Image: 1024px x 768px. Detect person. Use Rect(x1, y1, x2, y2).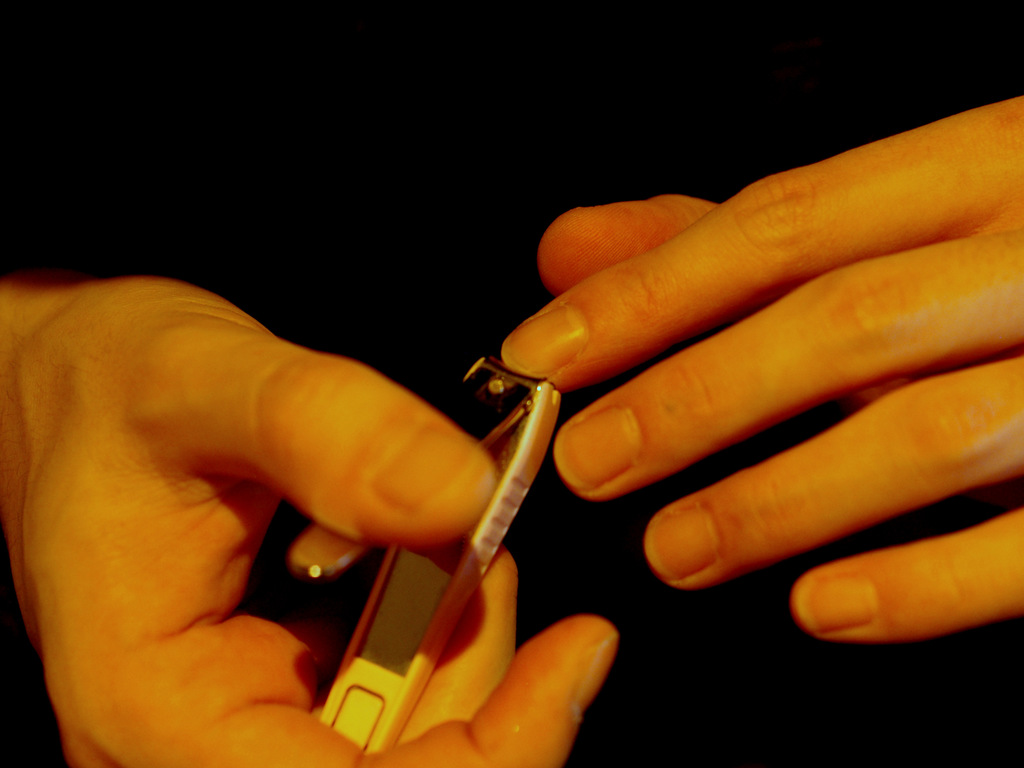
Rect(31, 204, 500, 740).
